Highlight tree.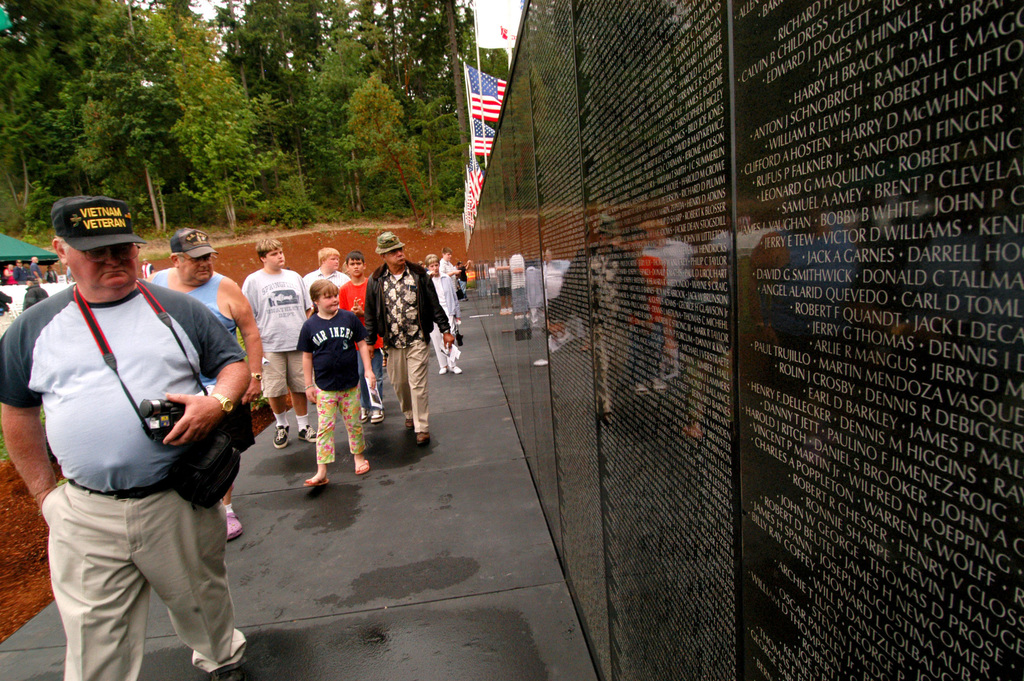
Highlighted region: <box>159,10,285,235</box>.
